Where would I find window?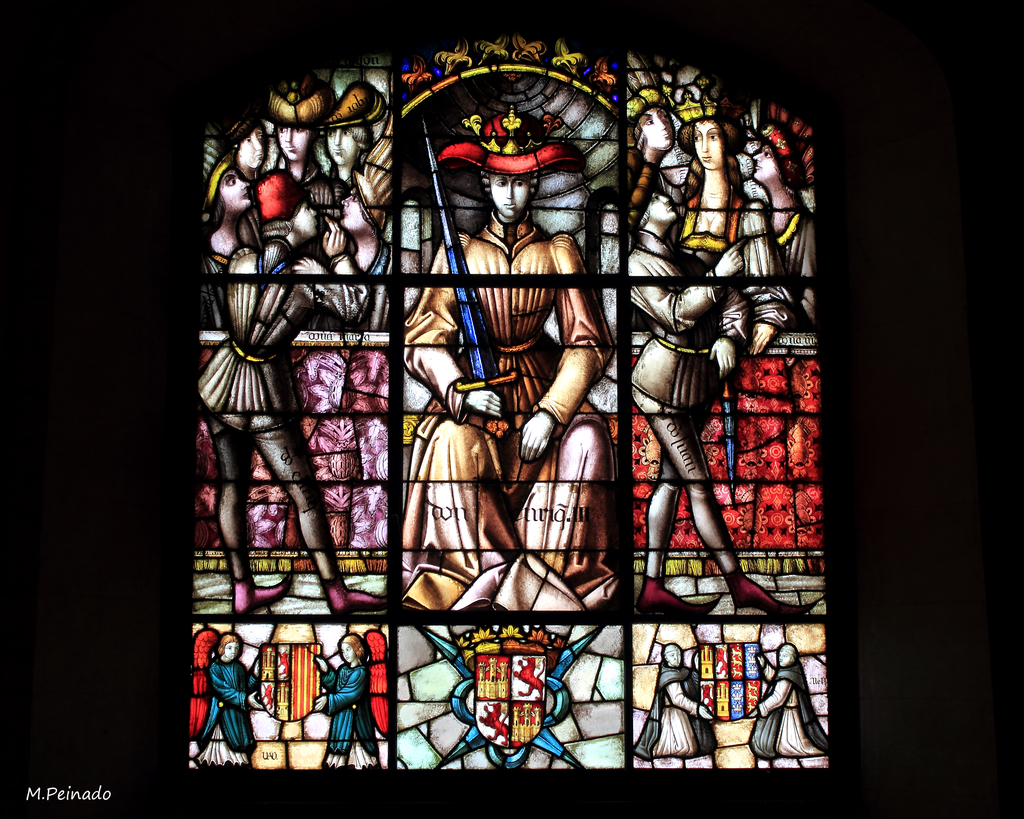
At bbox=(161, 0, 879, 813).
